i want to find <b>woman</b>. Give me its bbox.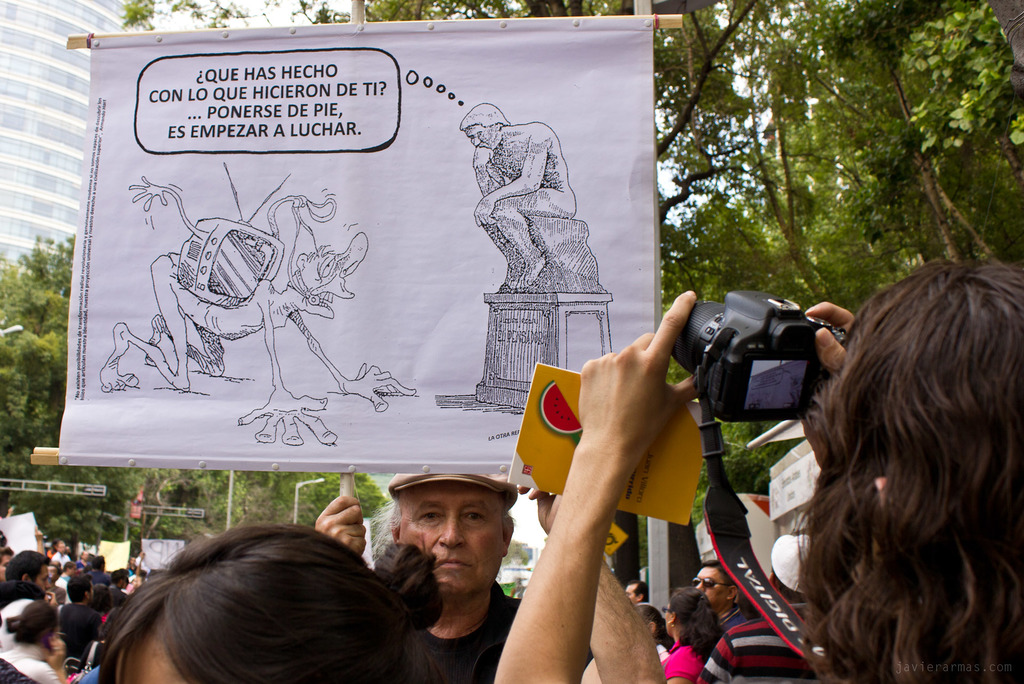
crop(0, 601, 68, 681).
